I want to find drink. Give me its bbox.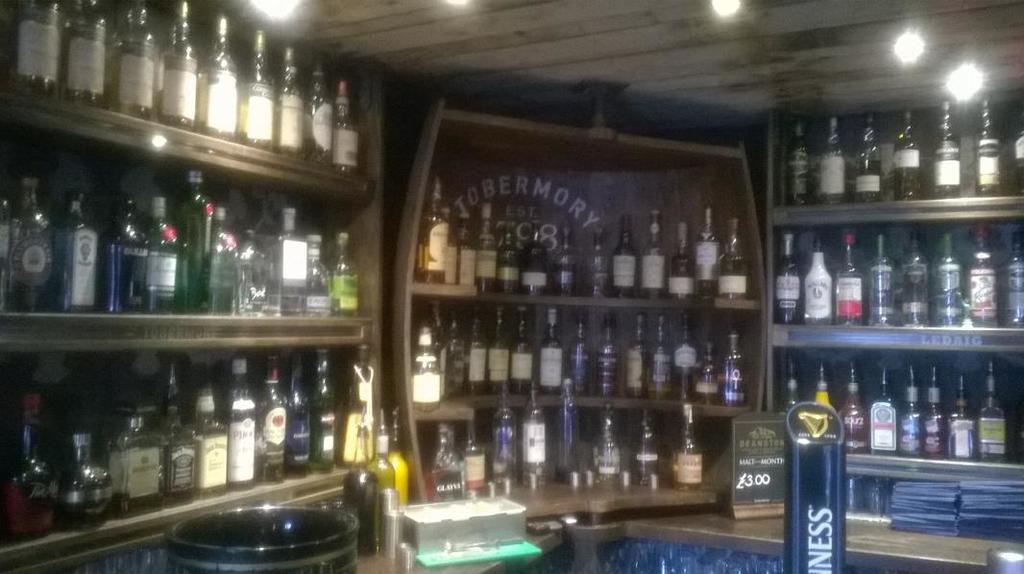
368:456:394:490.
